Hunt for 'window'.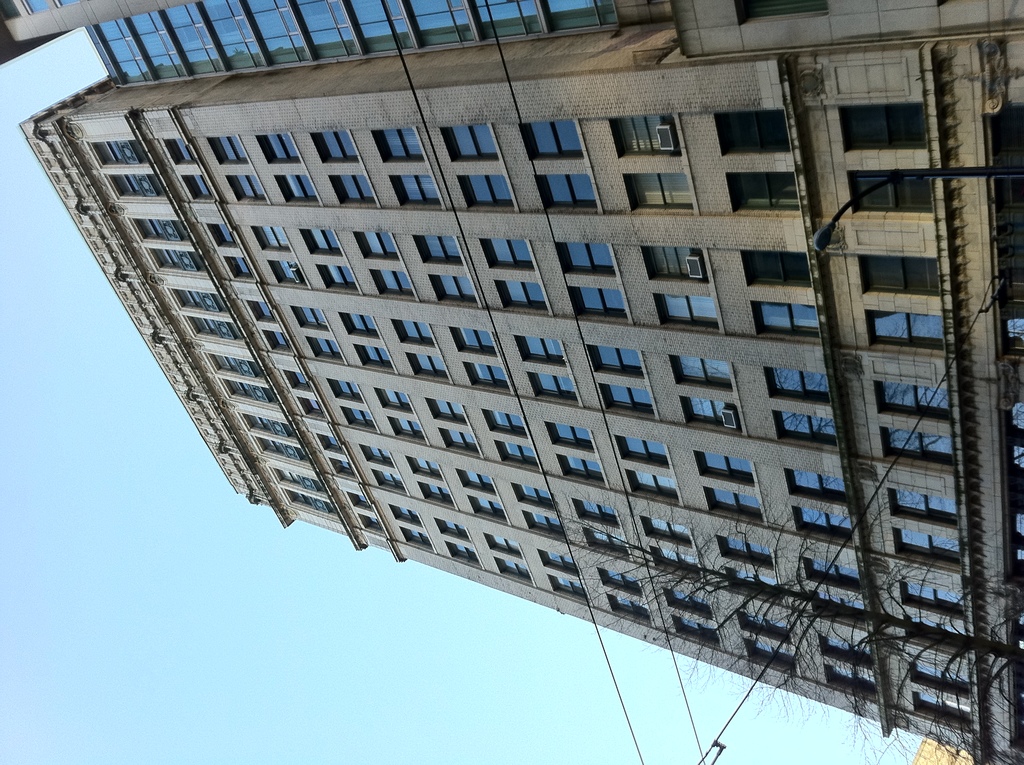
Hunted down at bbox(598, 381, 654, 417).
